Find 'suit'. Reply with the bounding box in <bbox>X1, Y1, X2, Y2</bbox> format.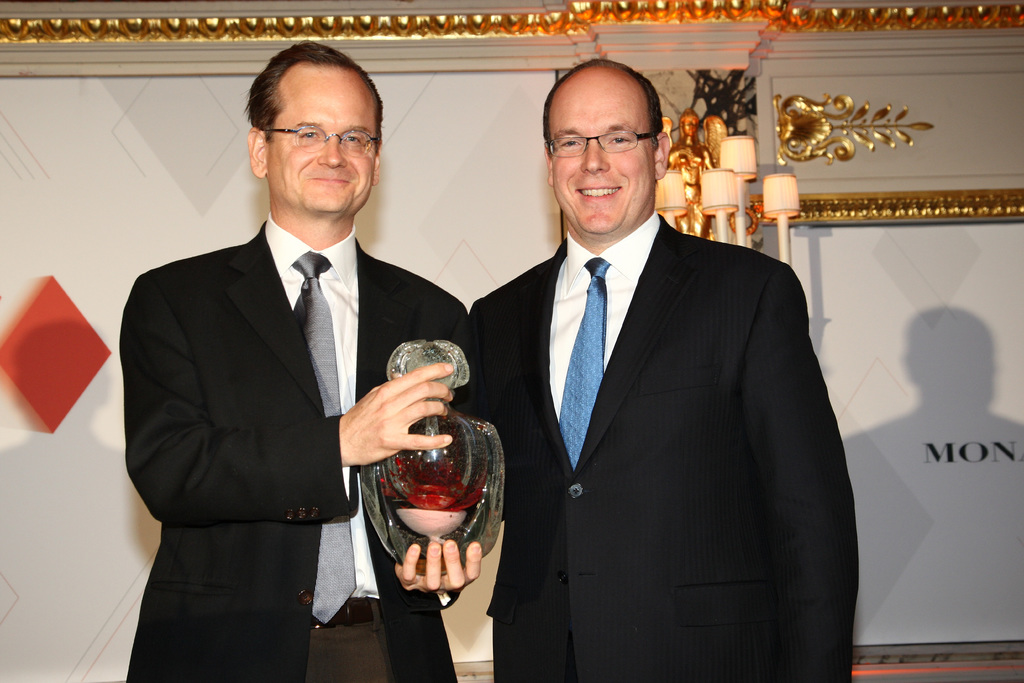
<bbox>115, 210, 467, 682</bbox>.
